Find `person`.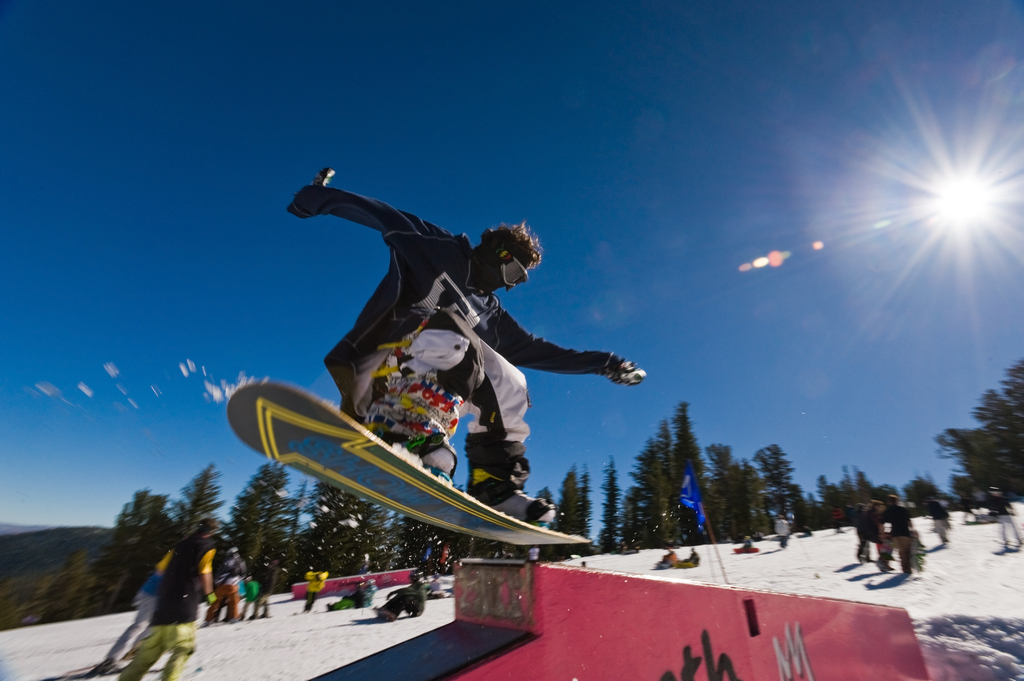
369 568 426 620.
